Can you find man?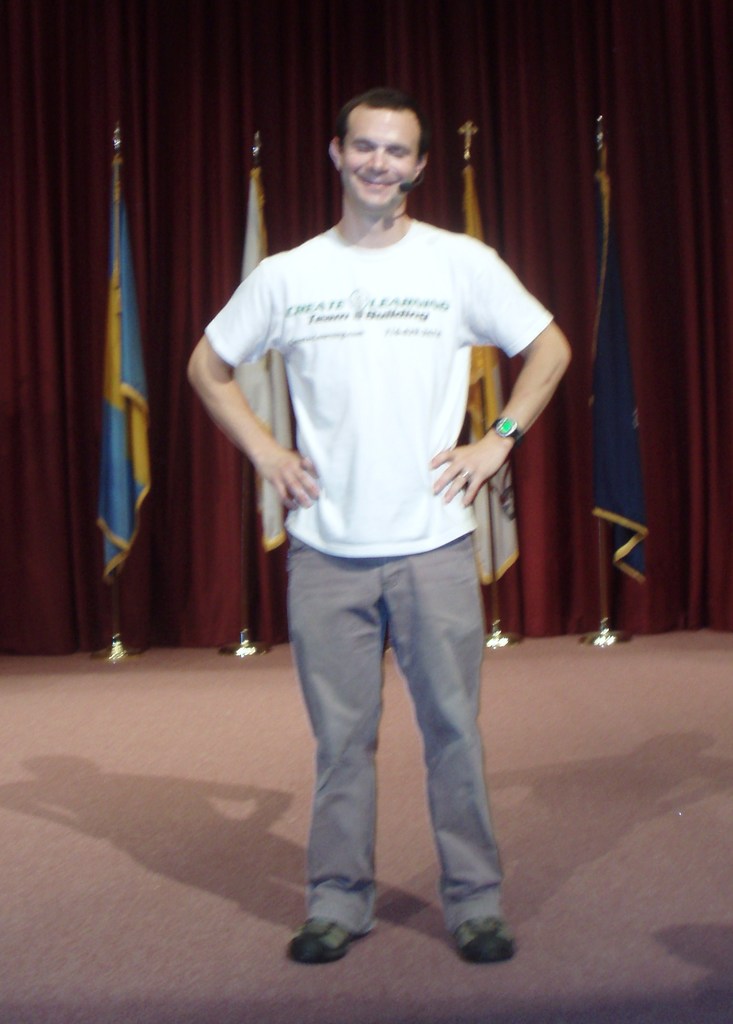
Yes, bounding box: region(198, 78, 567, 943).
